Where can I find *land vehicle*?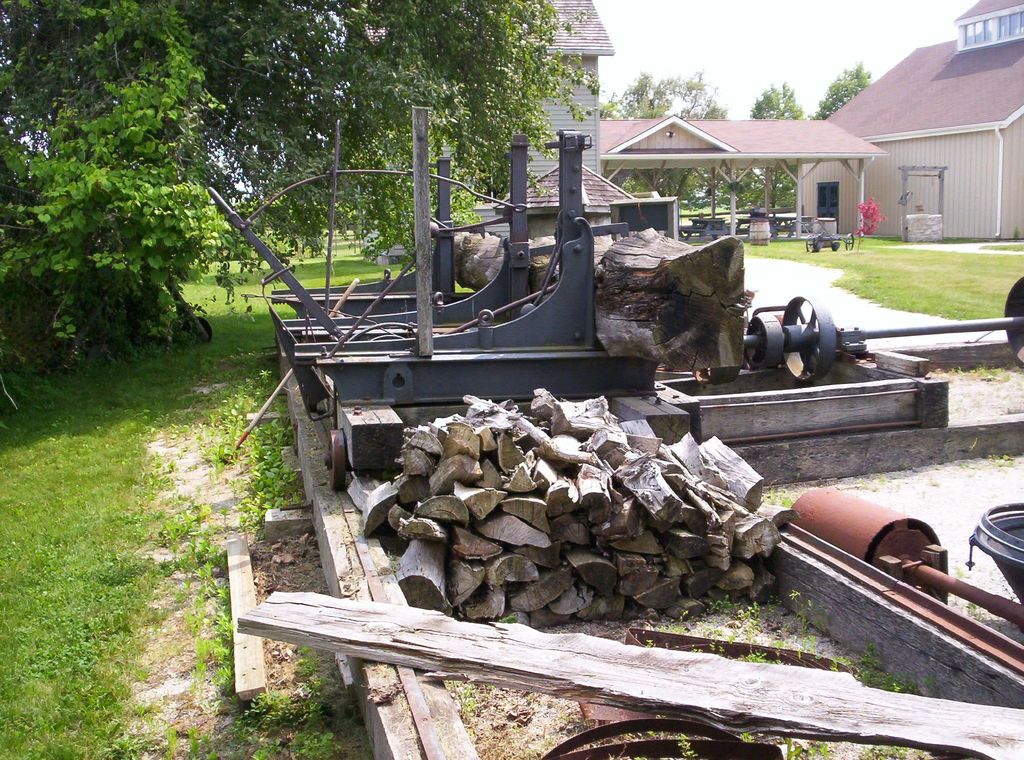
You can find it at select_region(805, 206, 857, 252).
